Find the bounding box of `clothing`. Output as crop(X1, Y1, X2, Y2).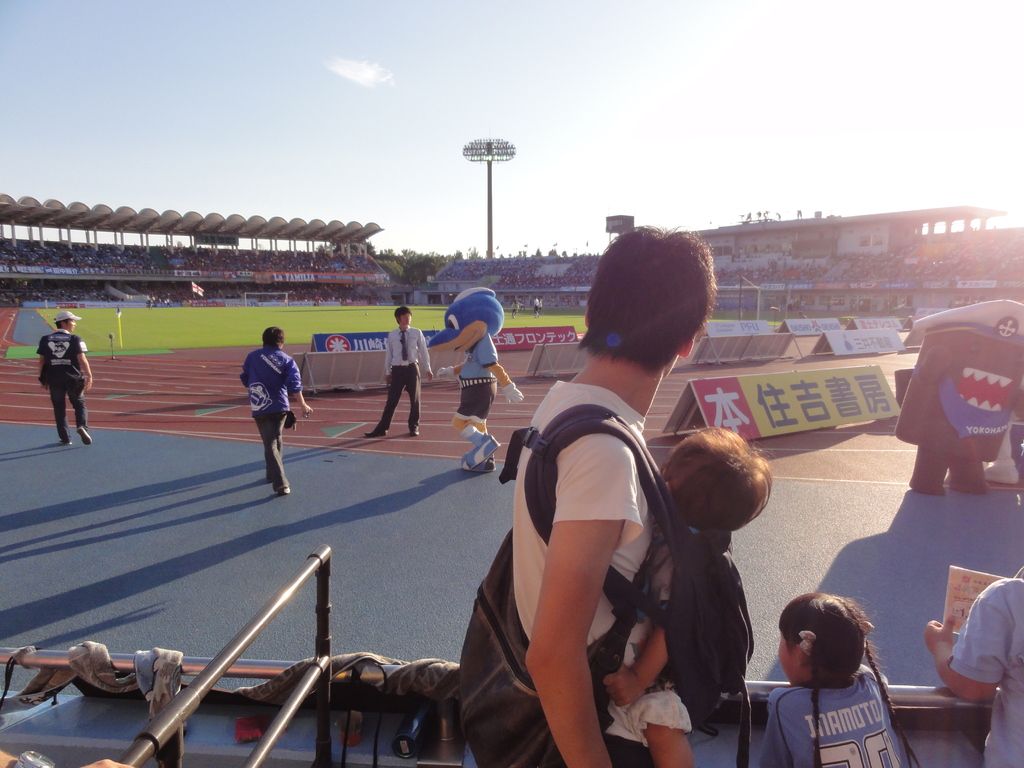
crop(536, 296, 545, 312).
